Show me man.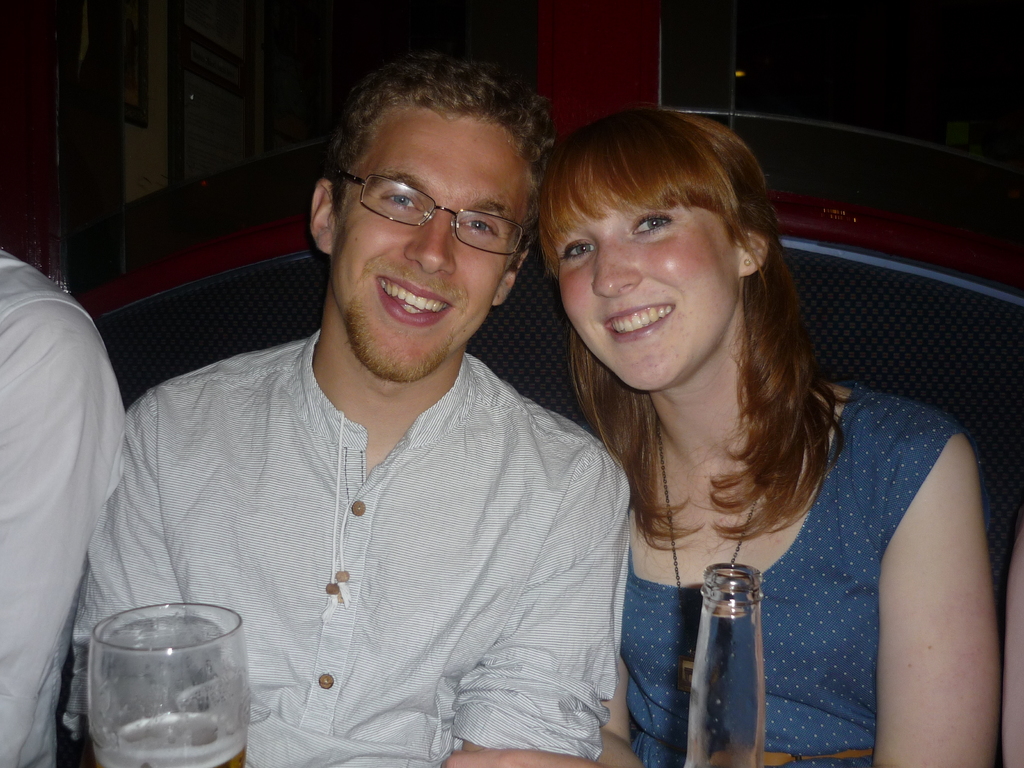
man is here: region(71, 81, 643, 765).
